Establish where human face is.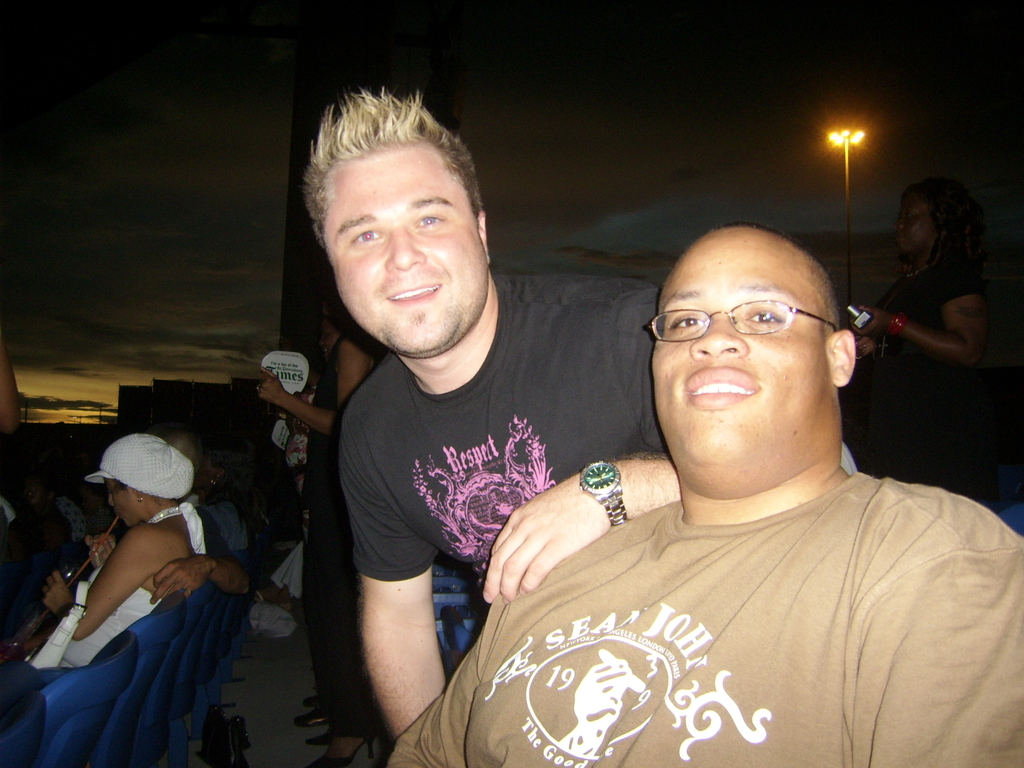
Established at pyautogui.locateOnScreen(323, 145, 488, 353).
